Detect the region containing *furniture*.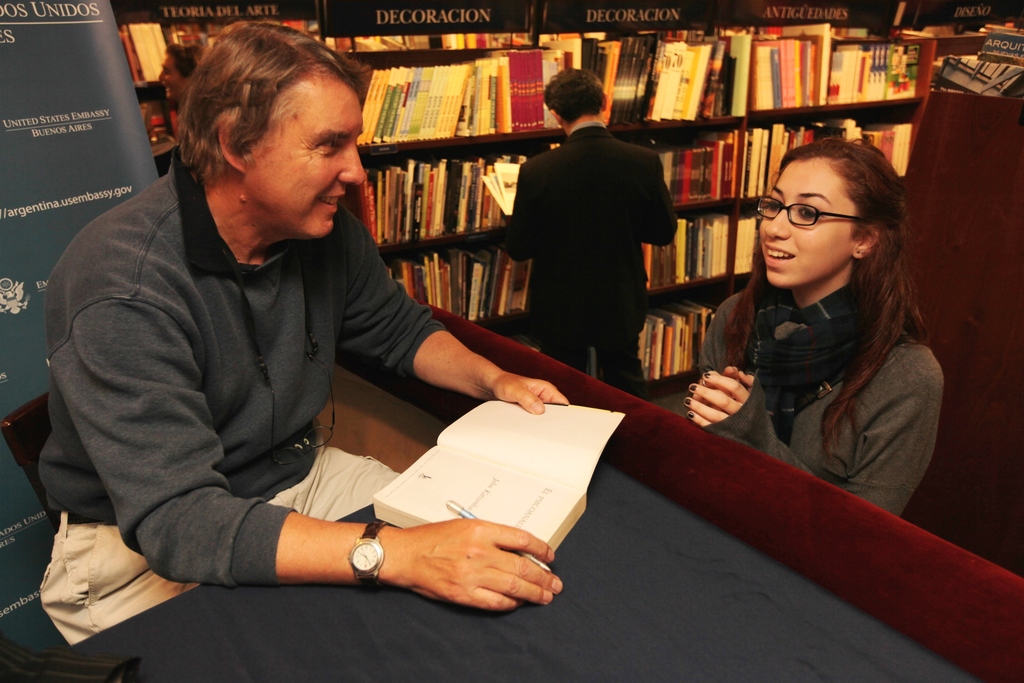
0/388/66/537.
